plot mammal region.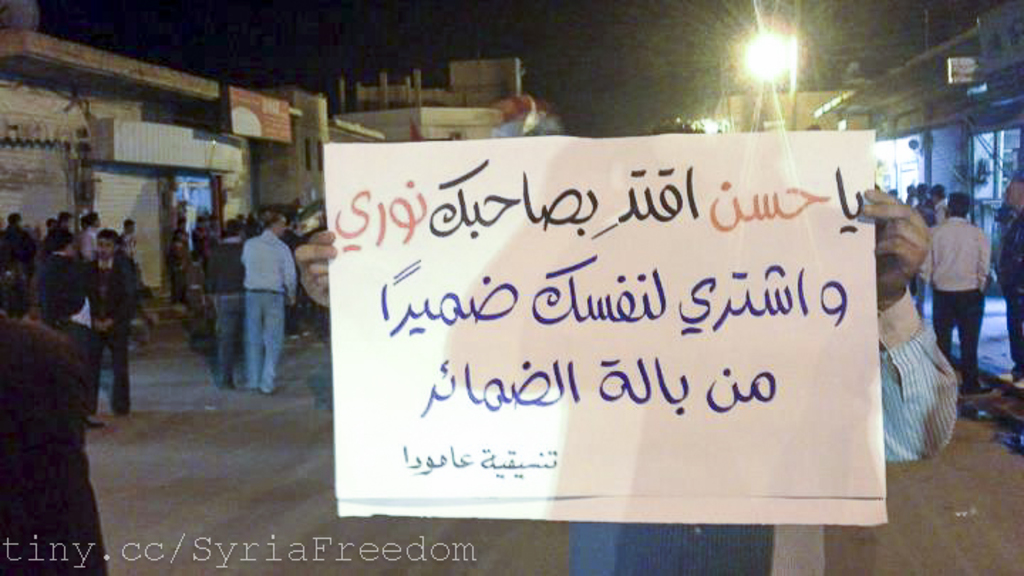
Plotted at [233,209,296,390].
